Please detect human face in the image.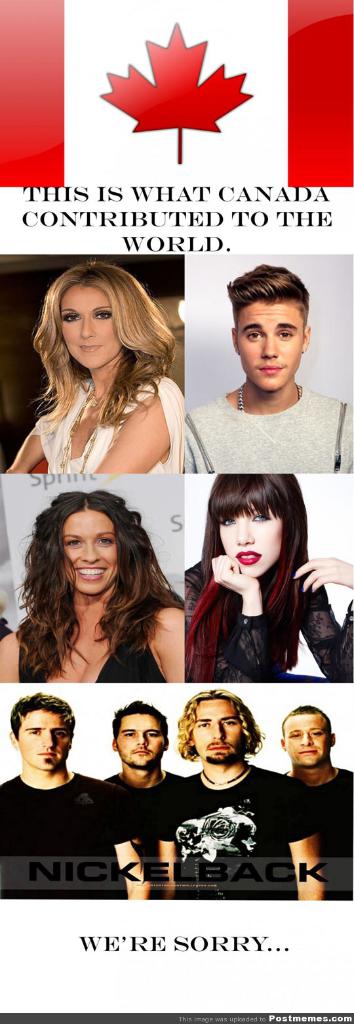
[x1=20, y1=704, x2=69, y2=774].
